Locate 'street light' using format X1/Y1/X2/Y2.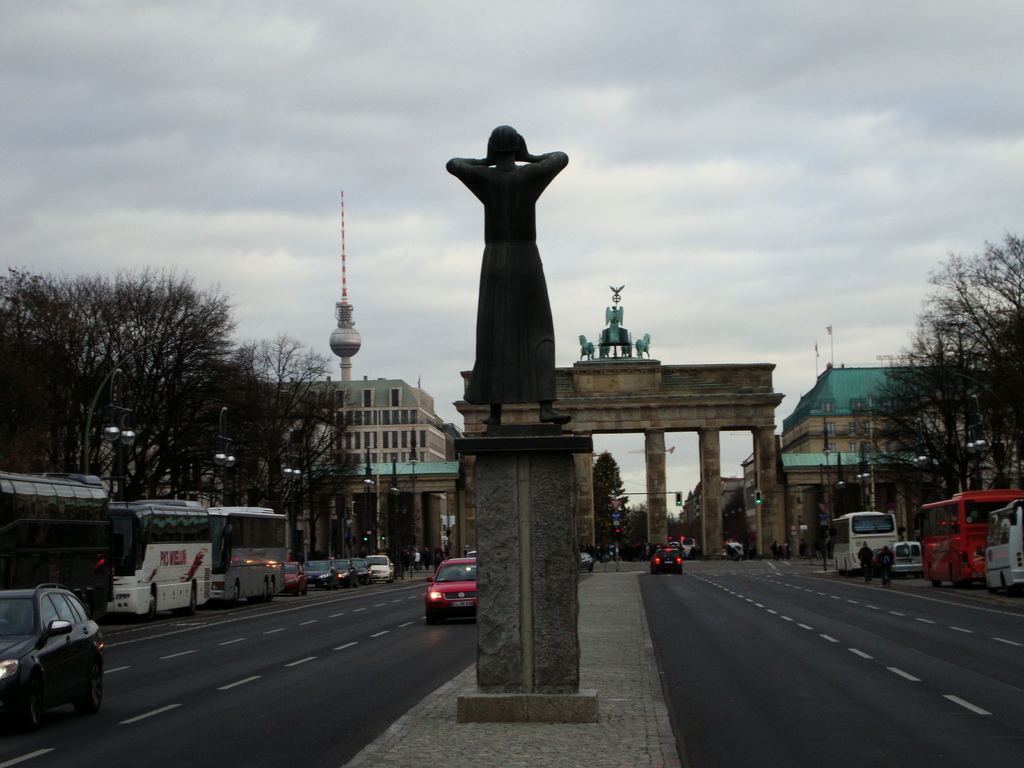
952/371/1023/457.
